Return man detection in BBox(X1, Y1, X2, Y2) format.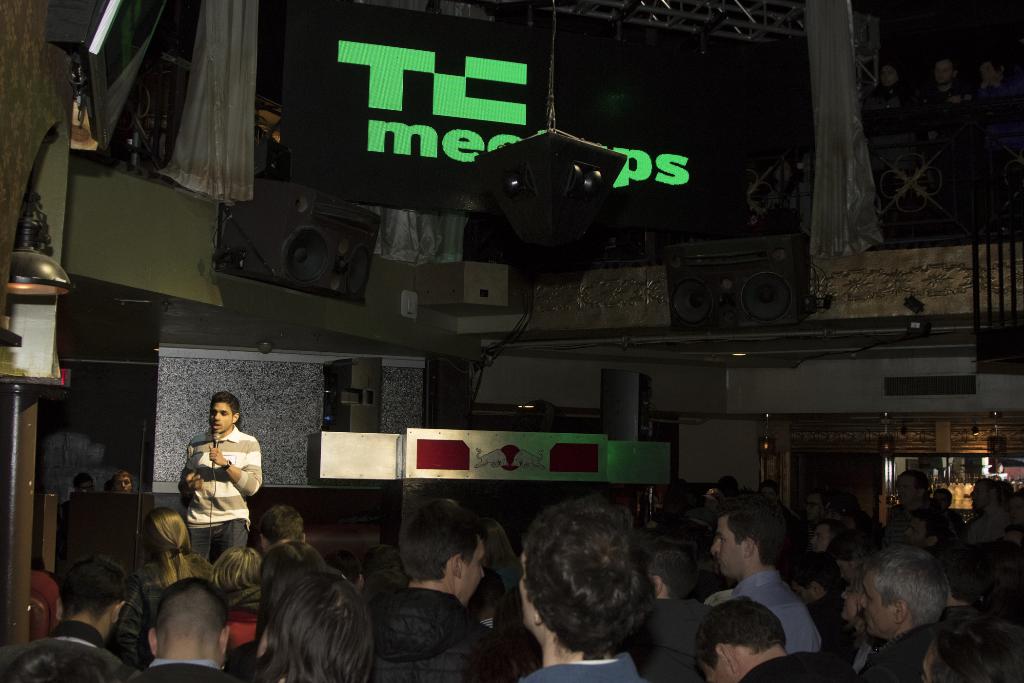
BBox(818, 539, 981, 680).
